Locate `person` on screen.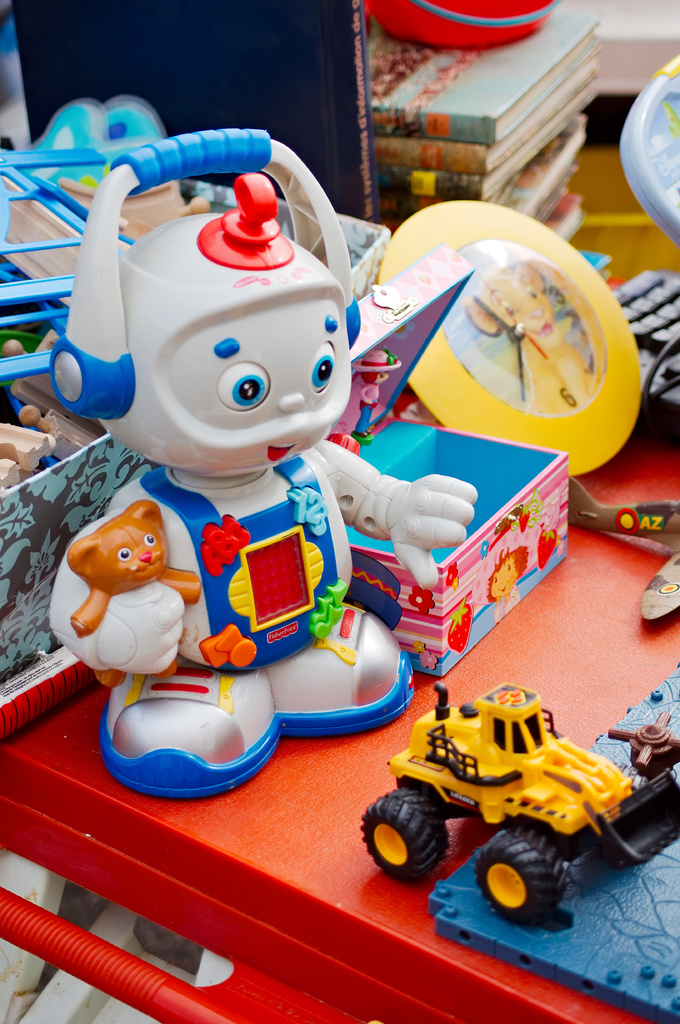
On screen at <box>37,52,482,765</box>.
